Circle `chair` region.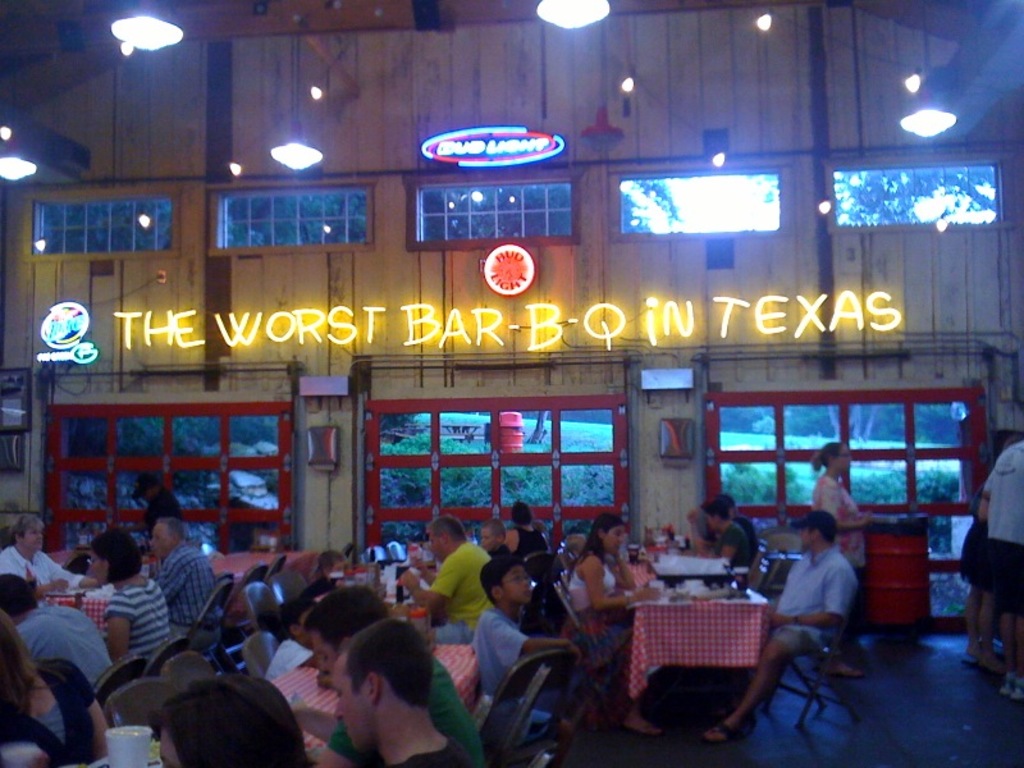
Region: (547, 570, 622, 712).
